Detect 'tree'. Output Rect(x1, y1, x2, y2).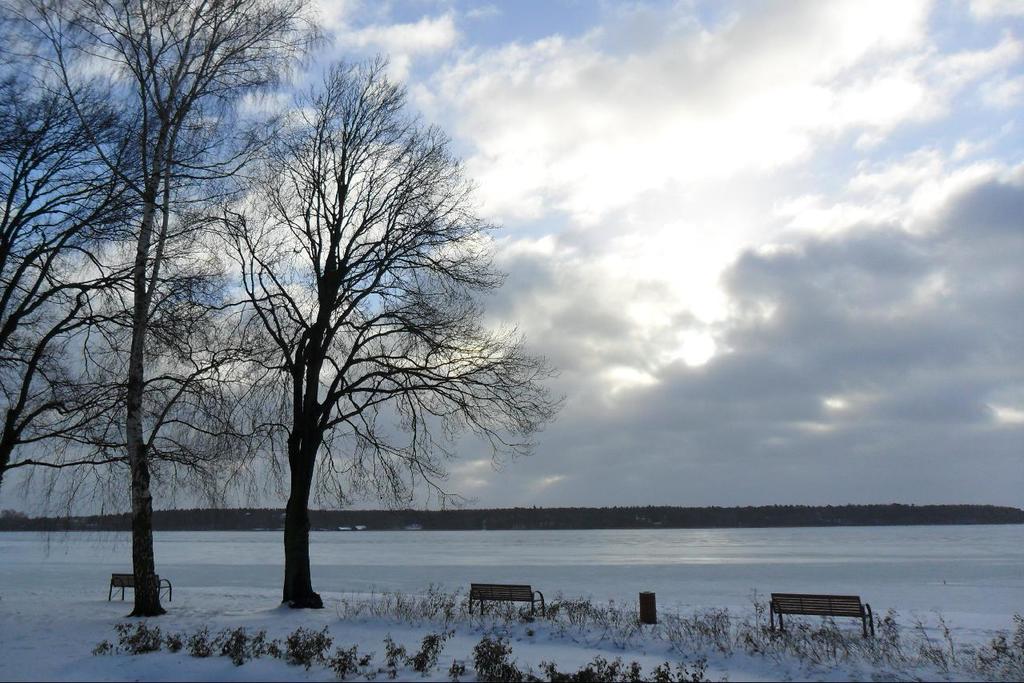
Rect(7, 2, 323, 621).
